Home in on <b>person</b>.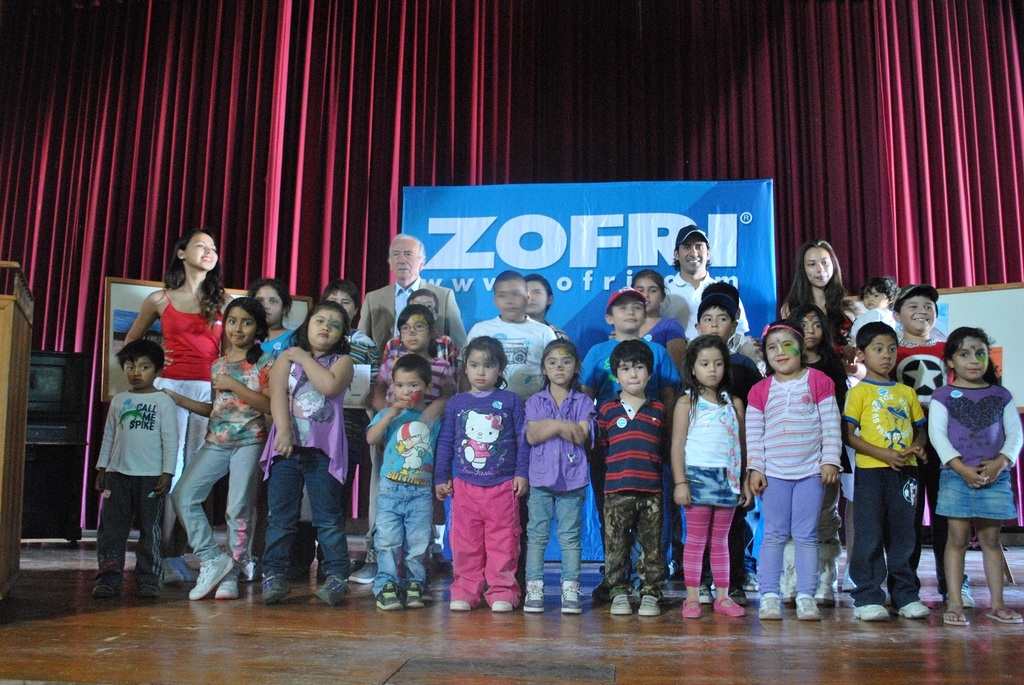
Homed in at <region>251, 282, 291, 358</region>.
